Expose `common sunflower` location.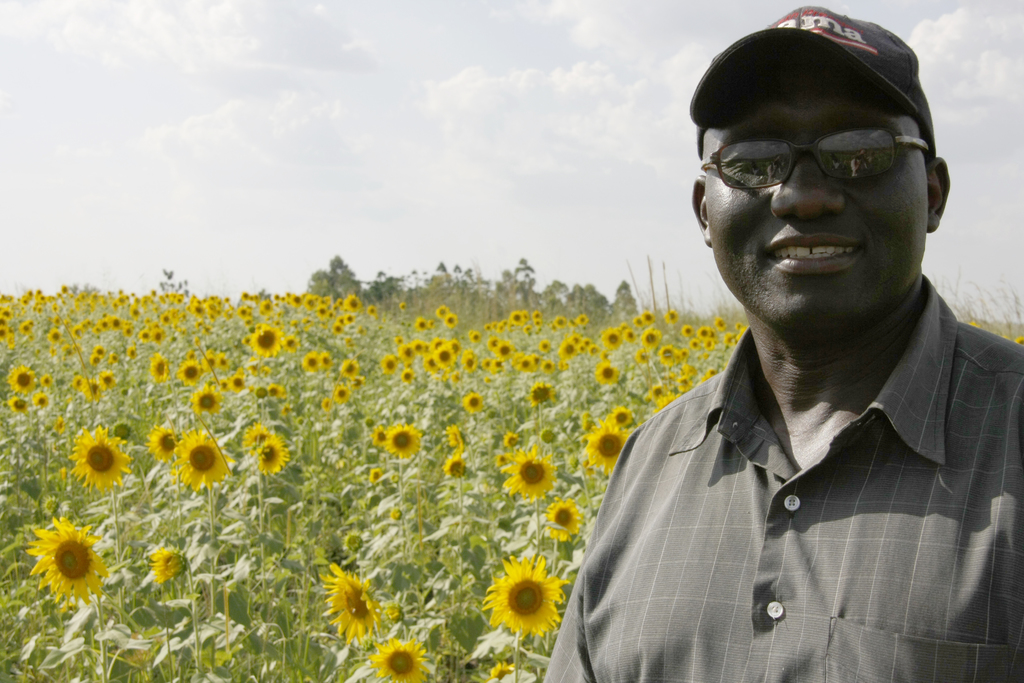
Exposed at [x1=61, y1=443, x2=128, y2=483].
